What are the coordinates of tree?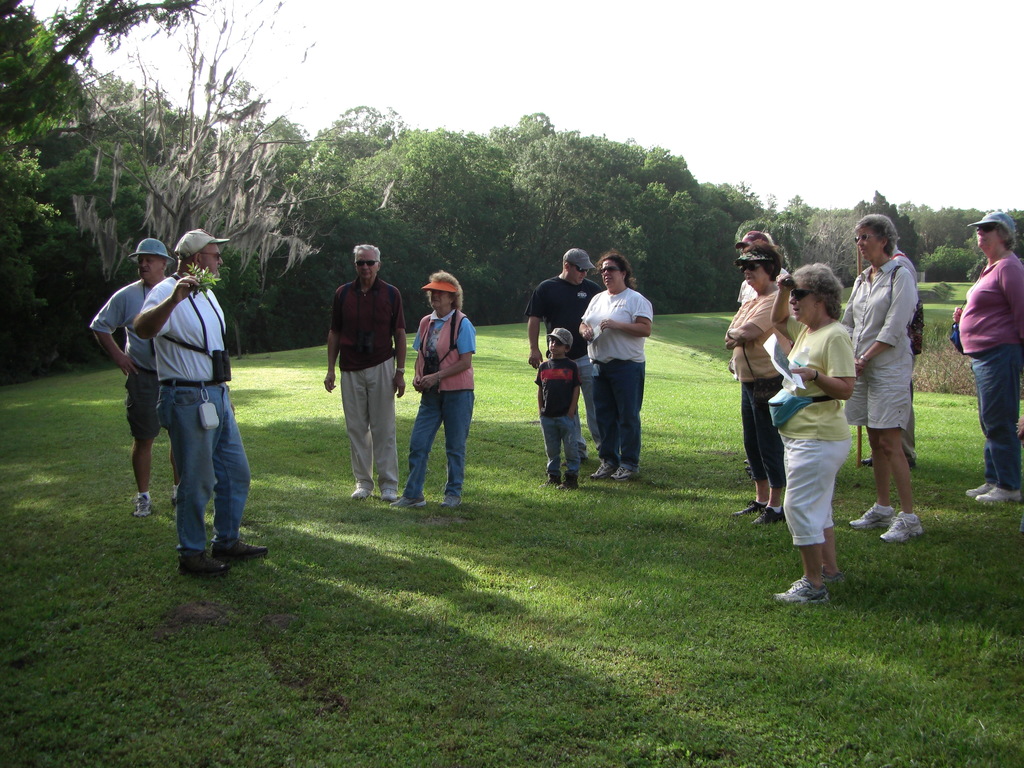
630,147,764,315.
